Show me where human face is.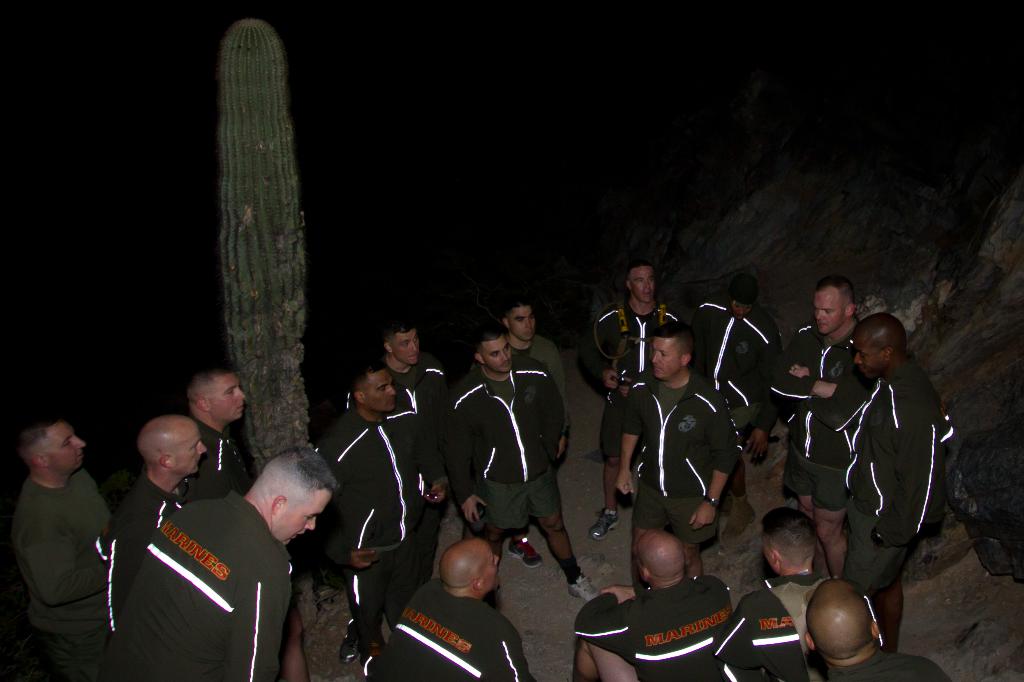
human face is at 634, 266, 656, 301.
